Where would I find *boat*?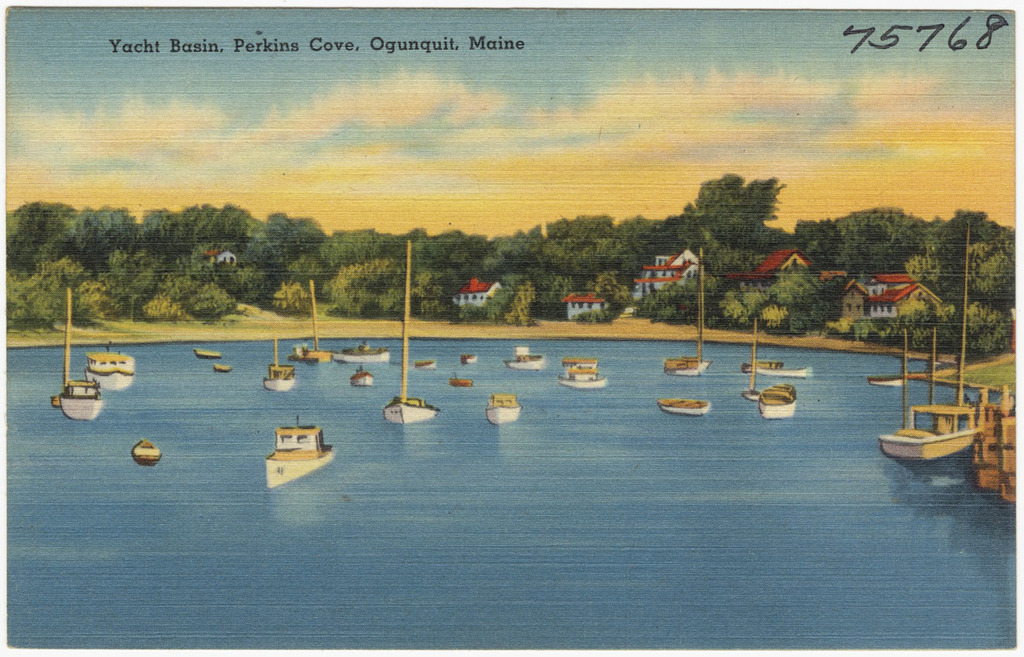
At <box>79,340,138,389</box>.
